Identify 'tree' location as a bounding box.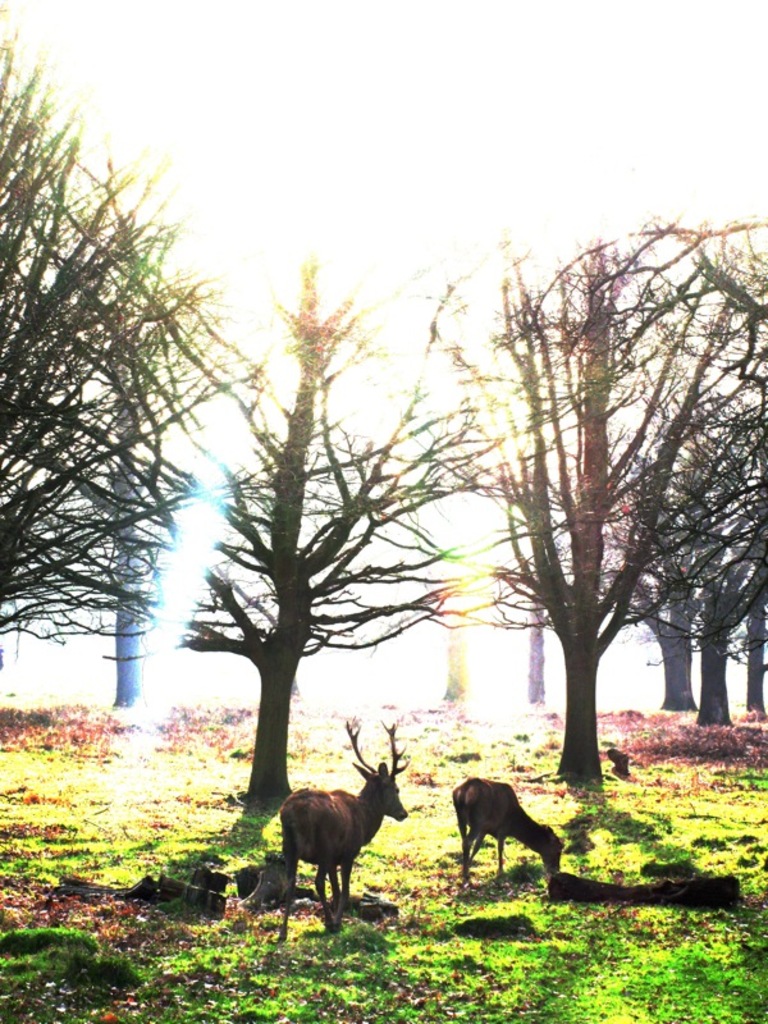
[364, 270, 536, 722].
